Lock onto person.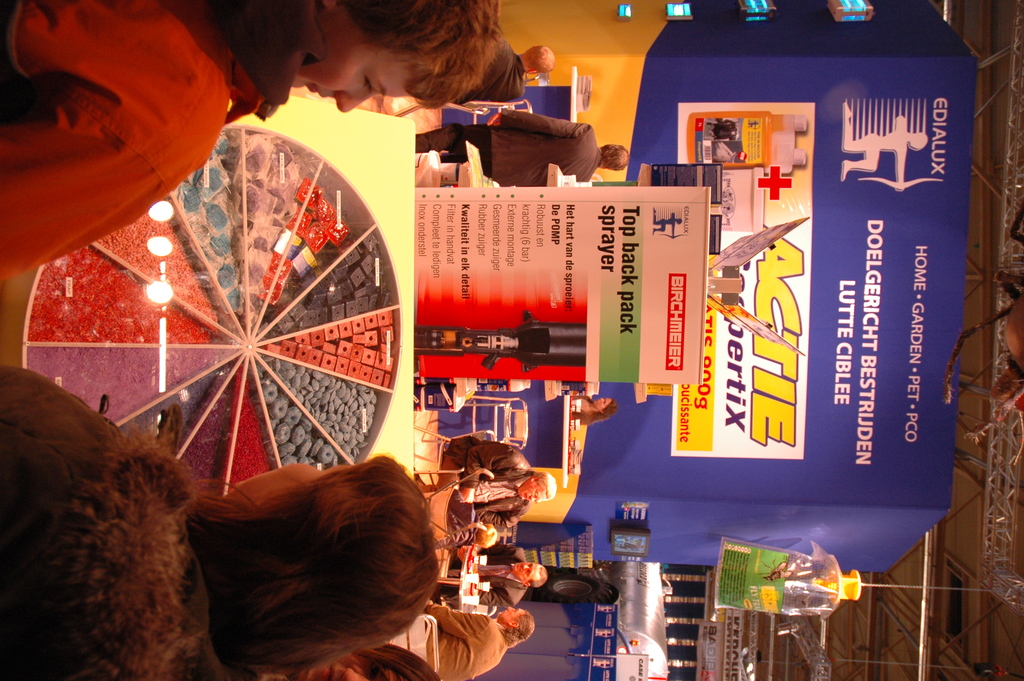
Locked: (x1=435, y1=470, x2=557, y2=534).
